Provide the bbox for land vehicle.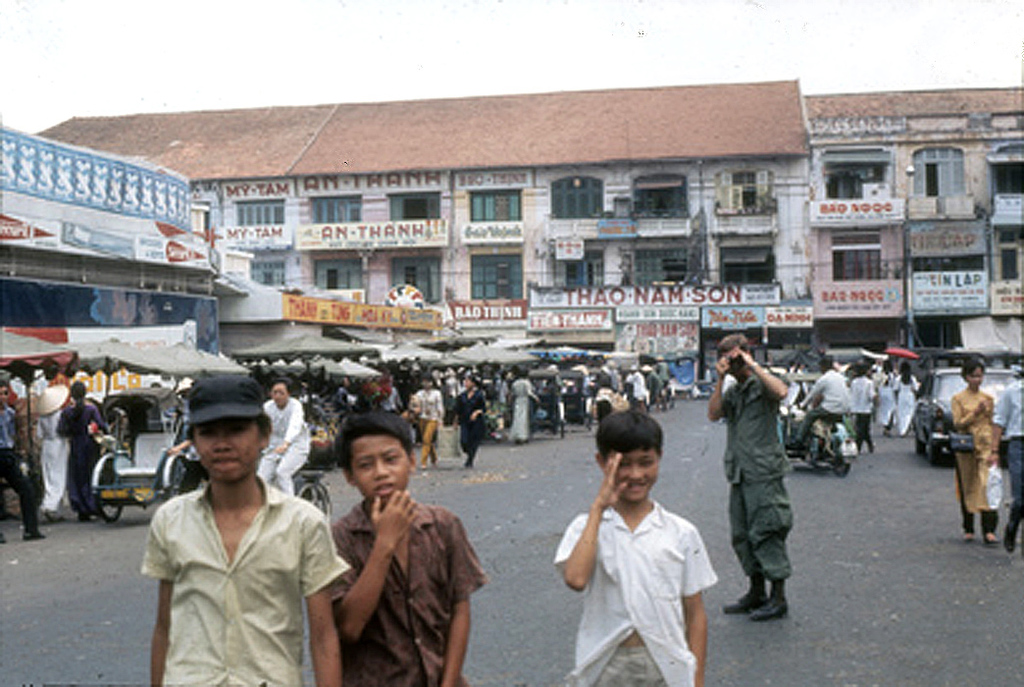
x1=96 y1=383 x2=182 y2=521.
